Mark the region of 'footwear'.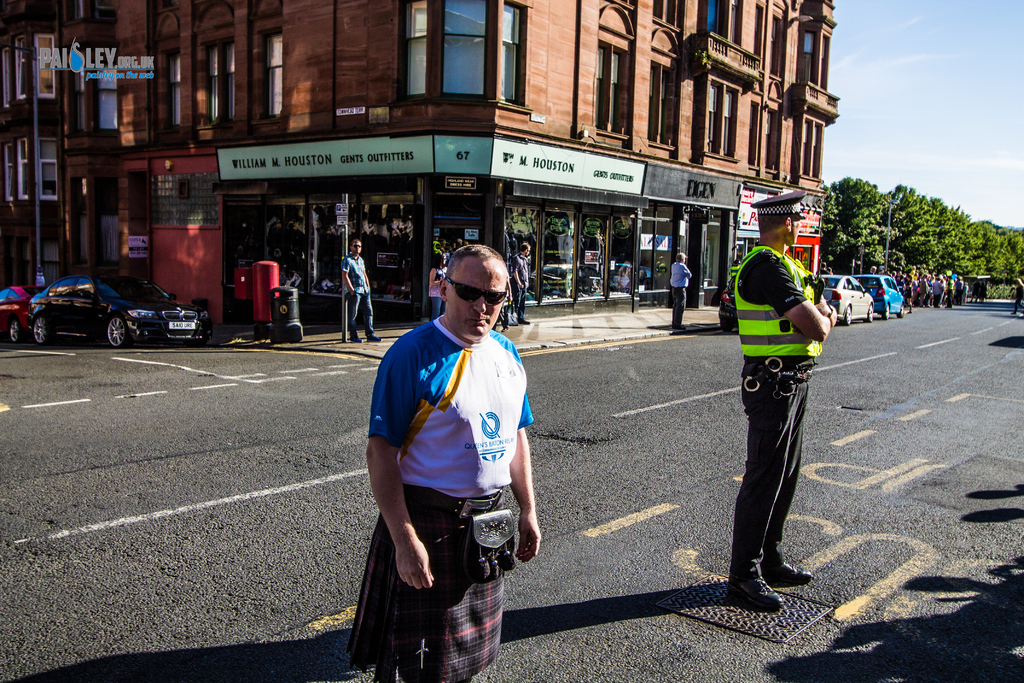
Region: (left=673, top=325, right=684, bottom=328).
